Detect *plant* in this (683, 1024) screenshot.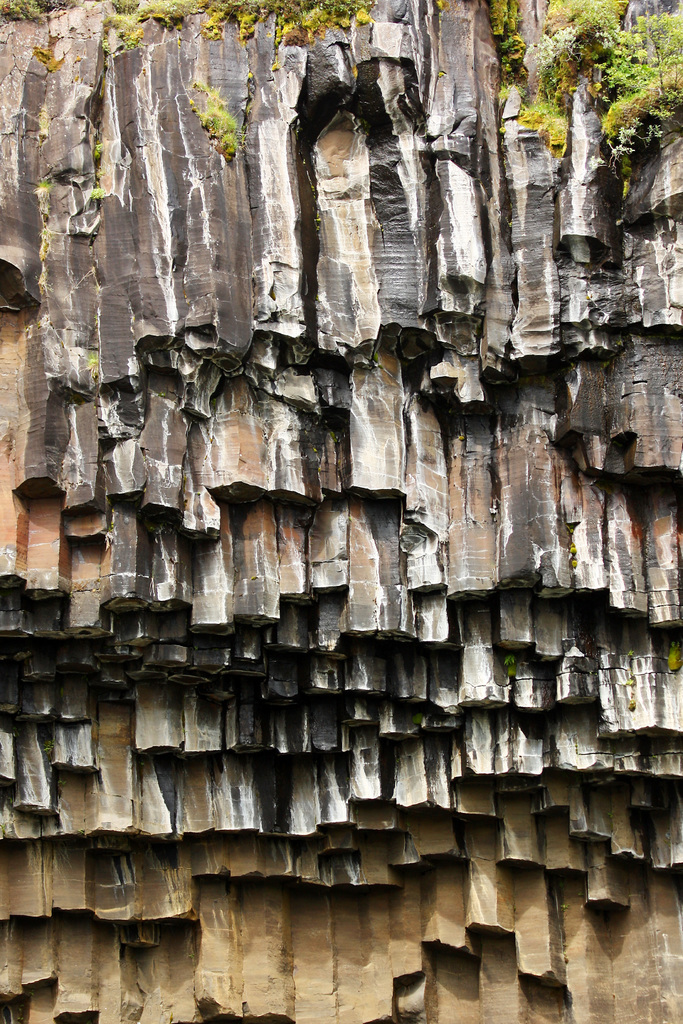
Detection: (75, 55, 80, 60).
